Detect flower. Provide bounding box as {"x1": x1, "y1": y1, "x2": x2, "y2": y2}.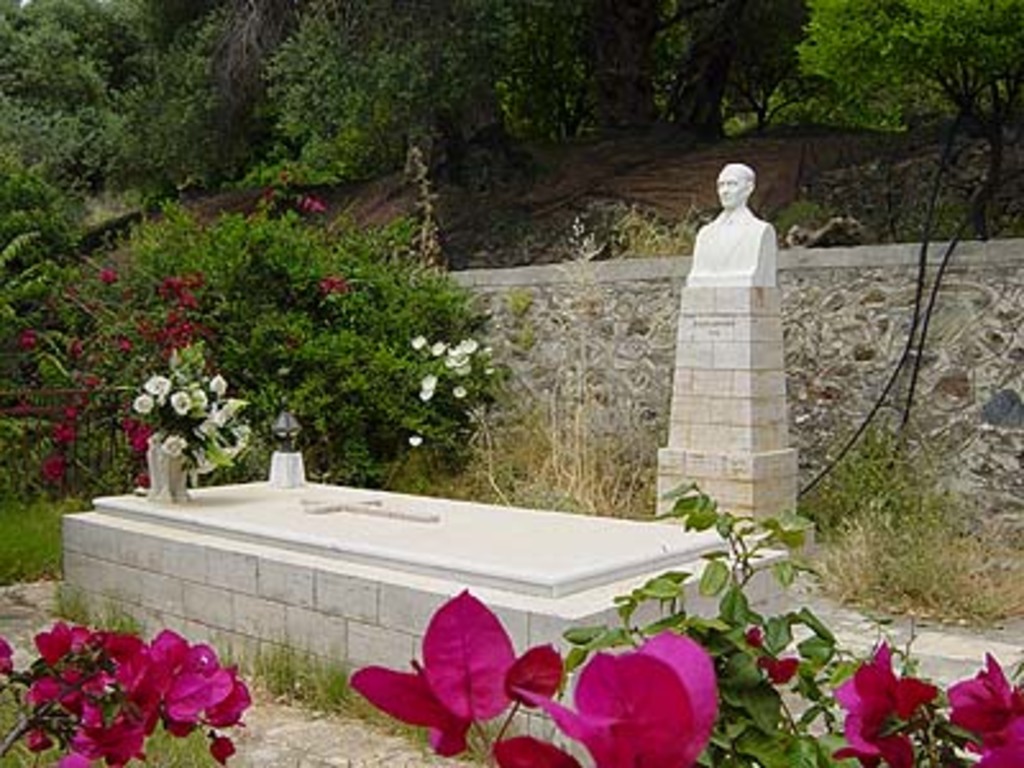
{"x1": 947, "y1": 645, "x2": 1021, "y2": 765}.
